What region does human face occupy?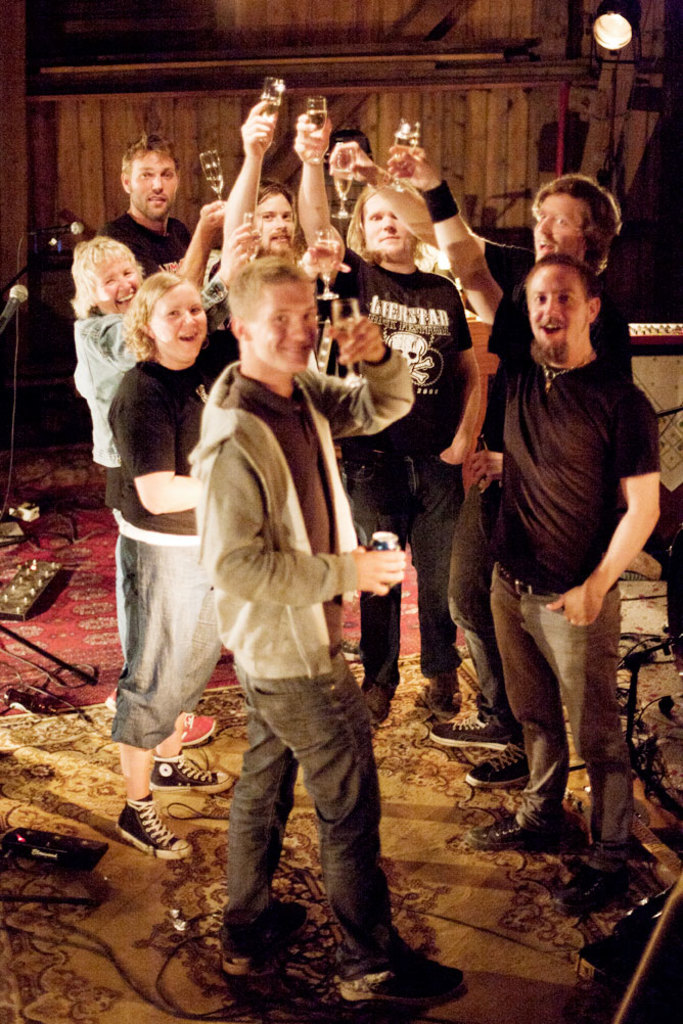
{"x1": 362, "y1": 192, "x2": 415, "y2": 262}.
